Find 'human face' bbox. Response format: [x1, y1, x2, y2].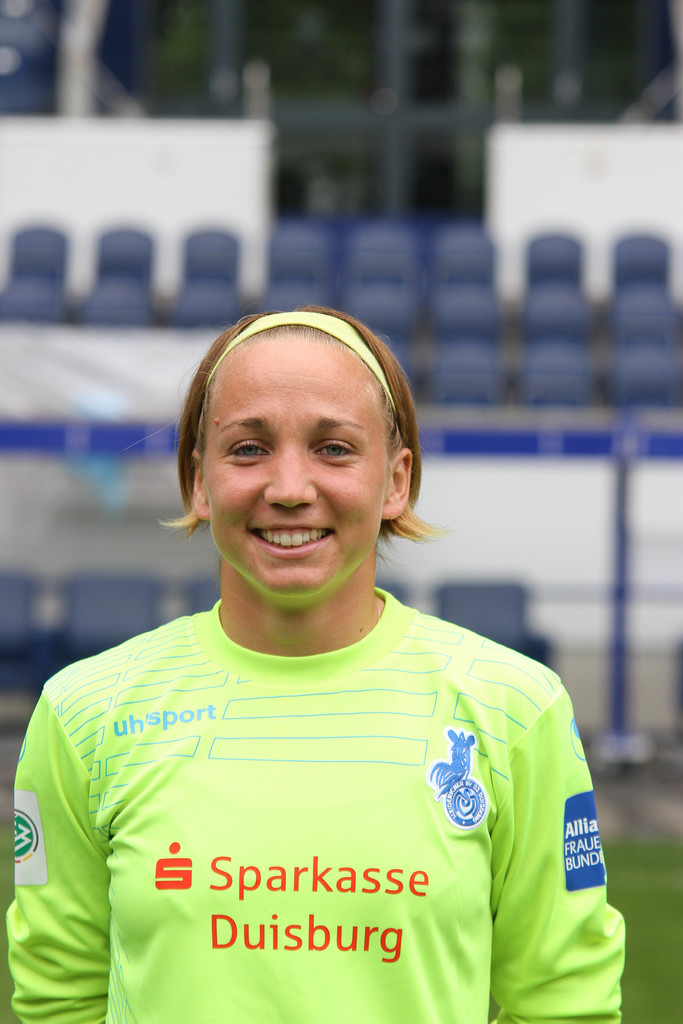
[205, 337, 389, 594].
